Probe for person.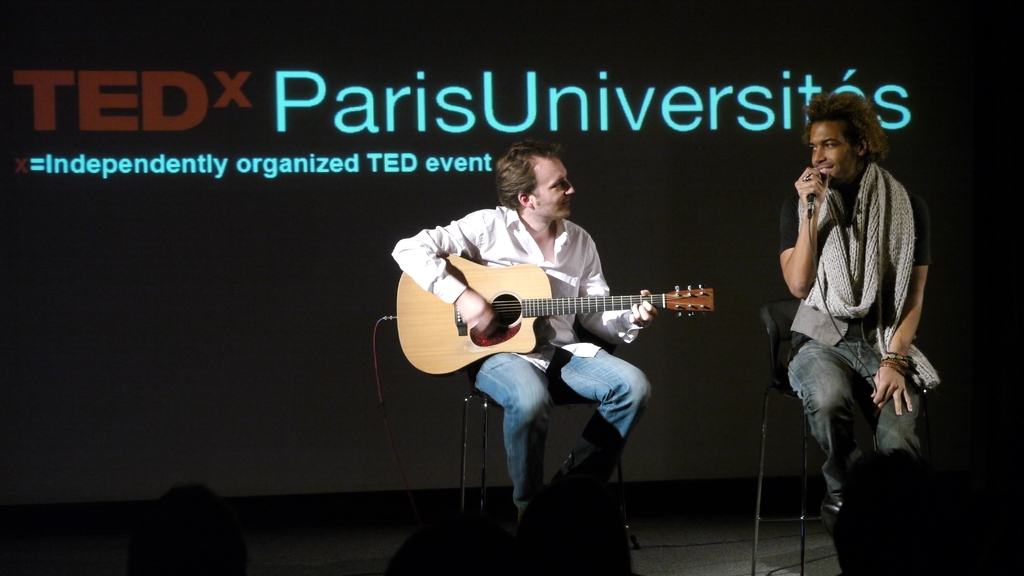
Probe result: BBox(830, 444, 946, 575).
